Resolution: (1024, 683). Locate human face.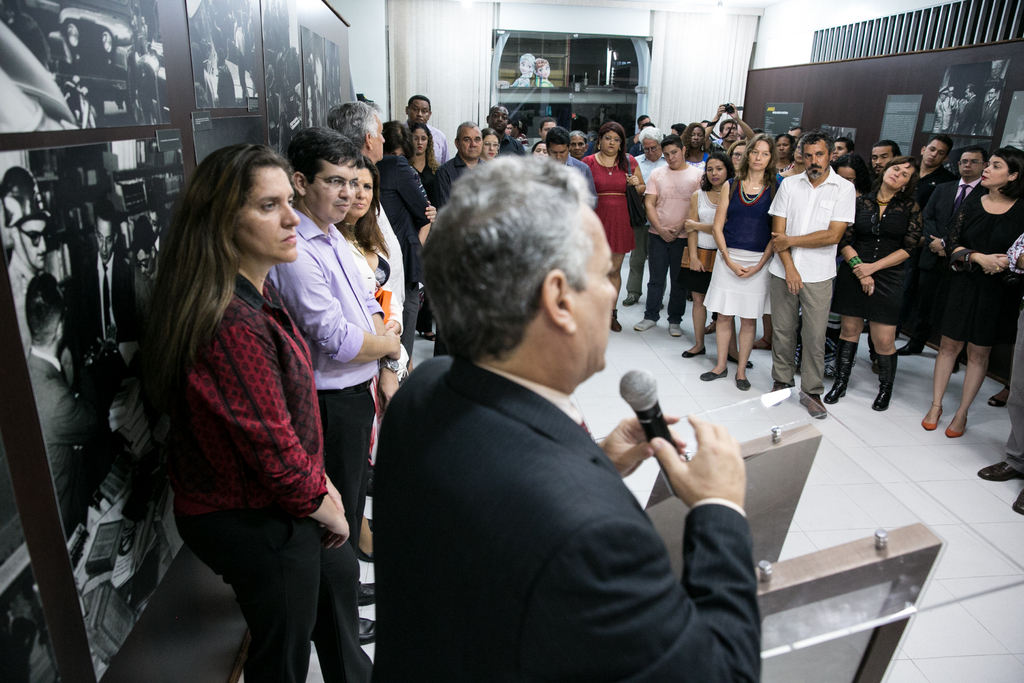
550/140/566/161.
